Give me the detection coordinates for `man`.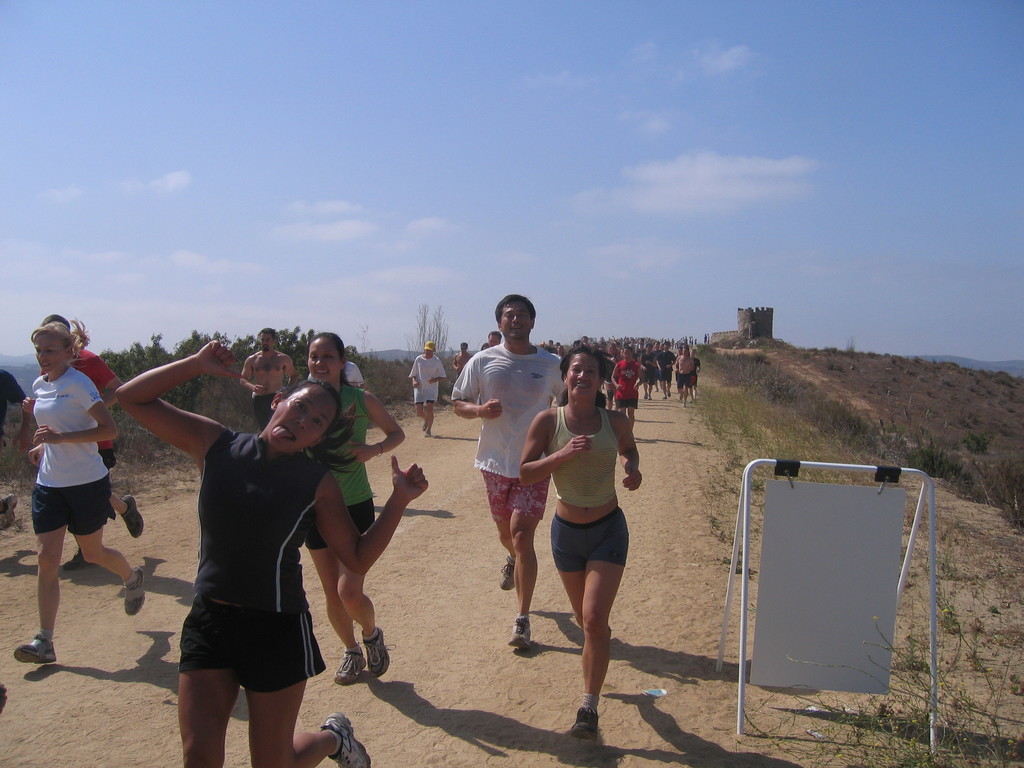
452:297:564:585.
